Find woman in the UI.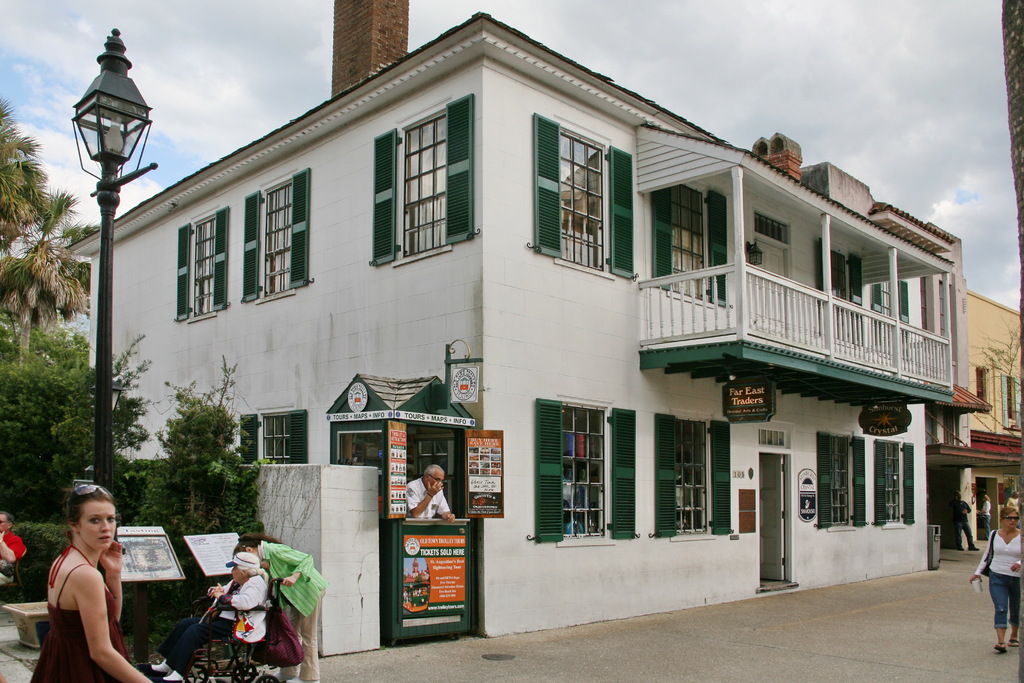
UI element at [left=134, top=552, right=269, bottom=682].
